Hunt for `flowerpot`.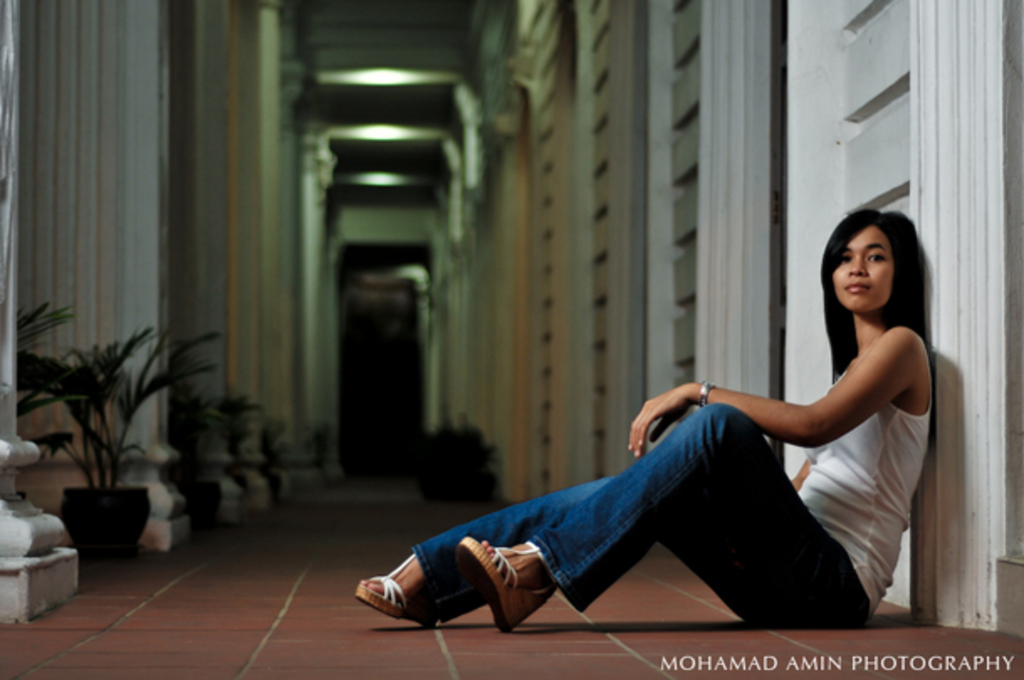
Hunted down at locate(52, 489, 133, 559).
